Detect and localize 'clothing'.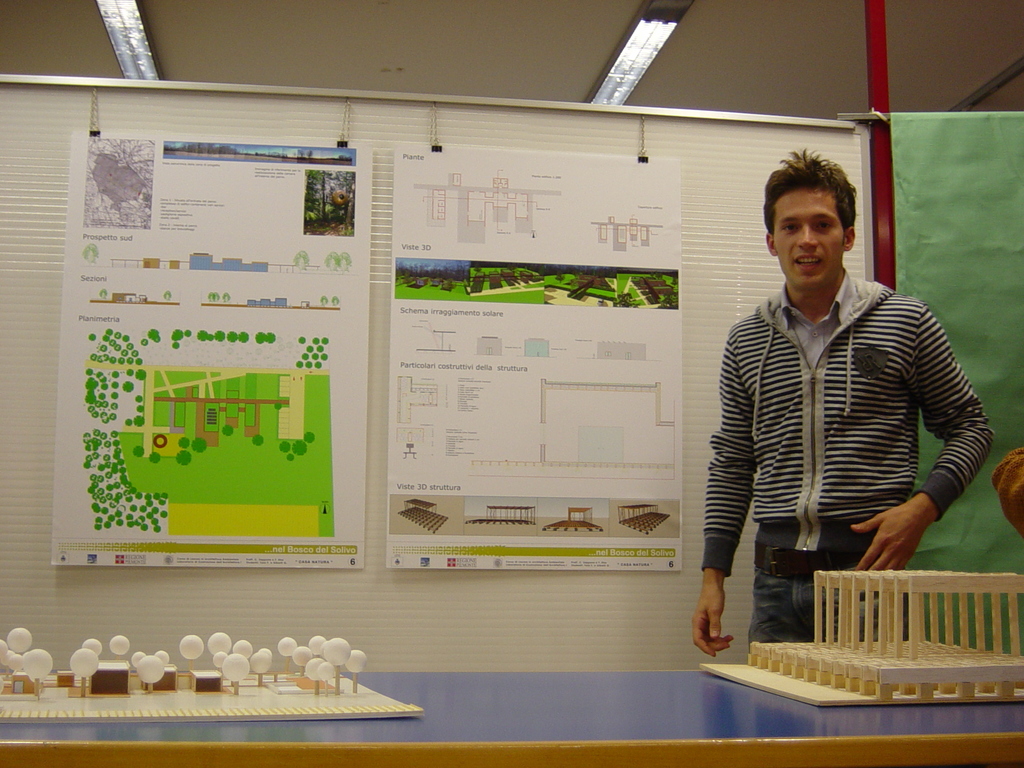
Localized at [left=703, top=266, right=995, bottom=651].
